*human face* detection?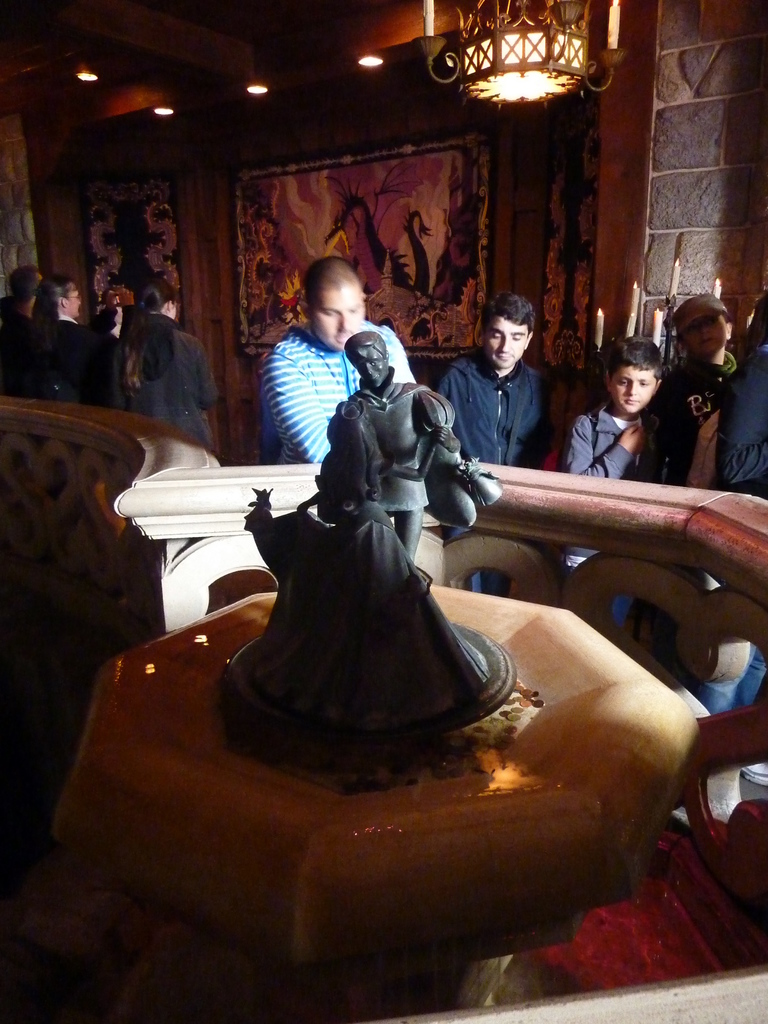
(353,349,387,387)
